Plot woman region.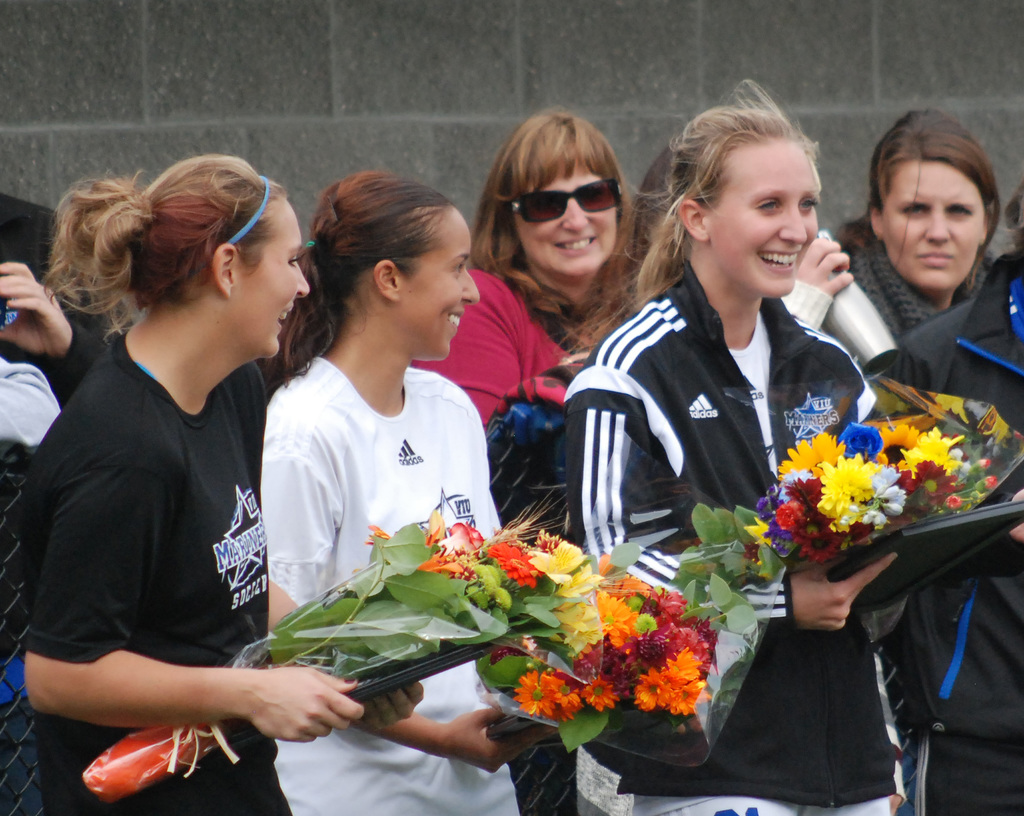
Plotted at rect(559, 75, 910, 815).
